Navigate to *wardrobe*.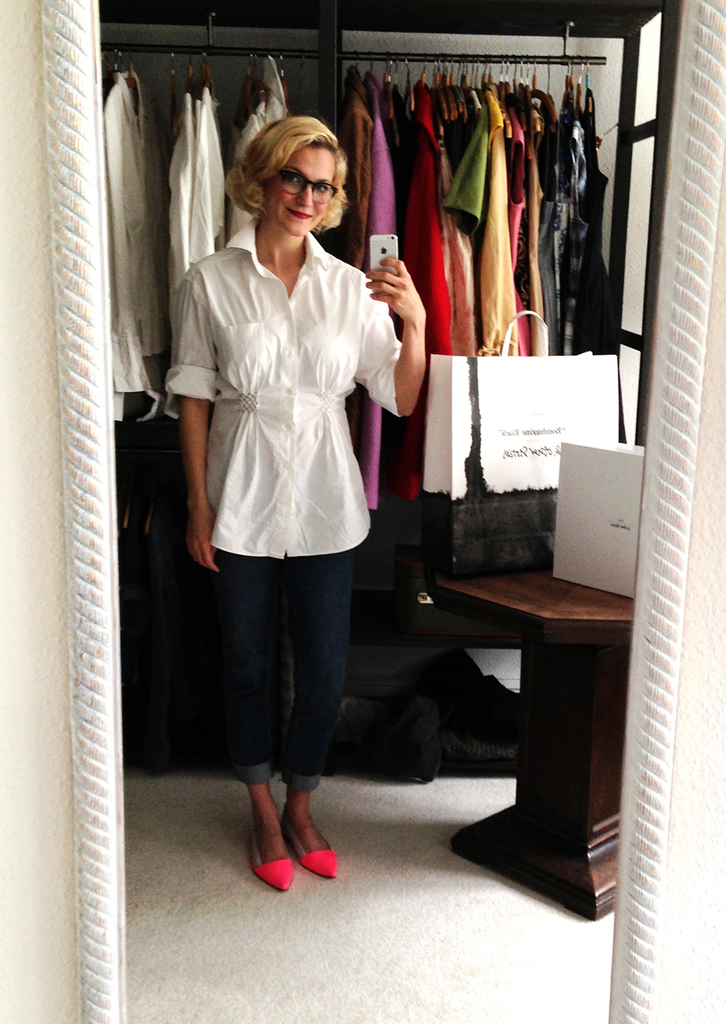
Navigation target: 96:0:679:649.
